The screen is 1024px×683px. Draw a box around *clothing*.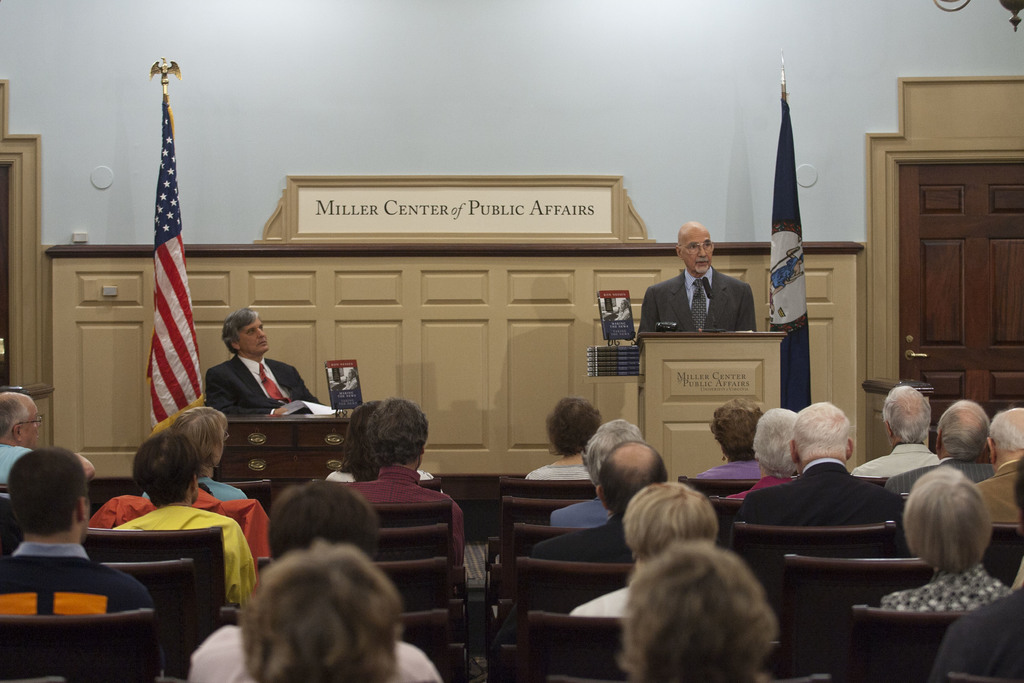
[889, 450, 999, 500].
